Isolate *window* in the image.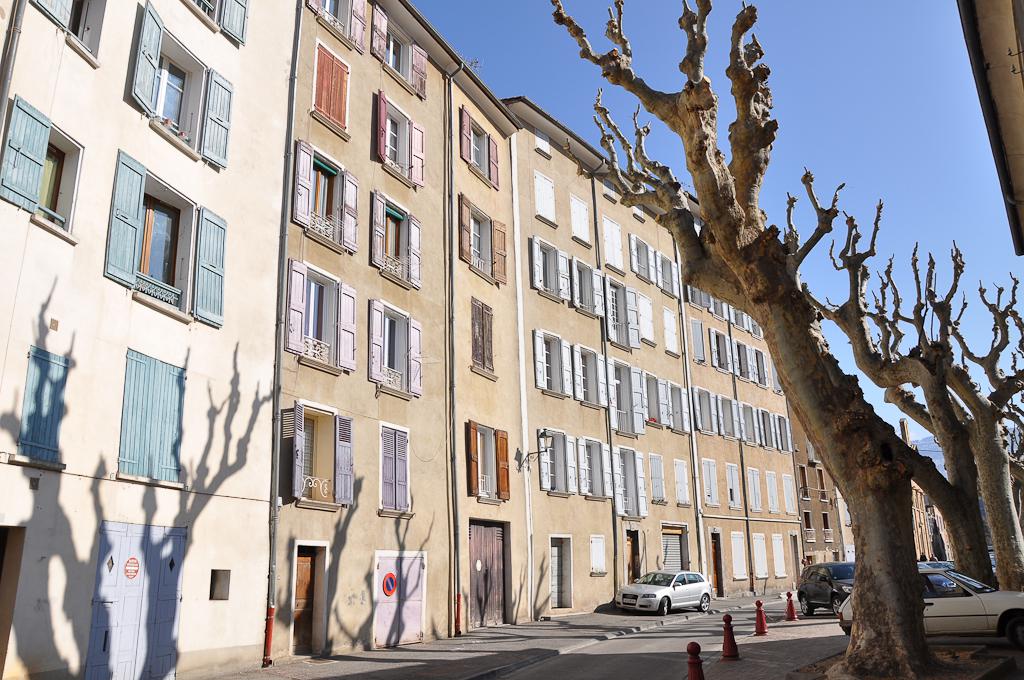
Isolated region: (left=638, top=292, right=656, bottom=346).
